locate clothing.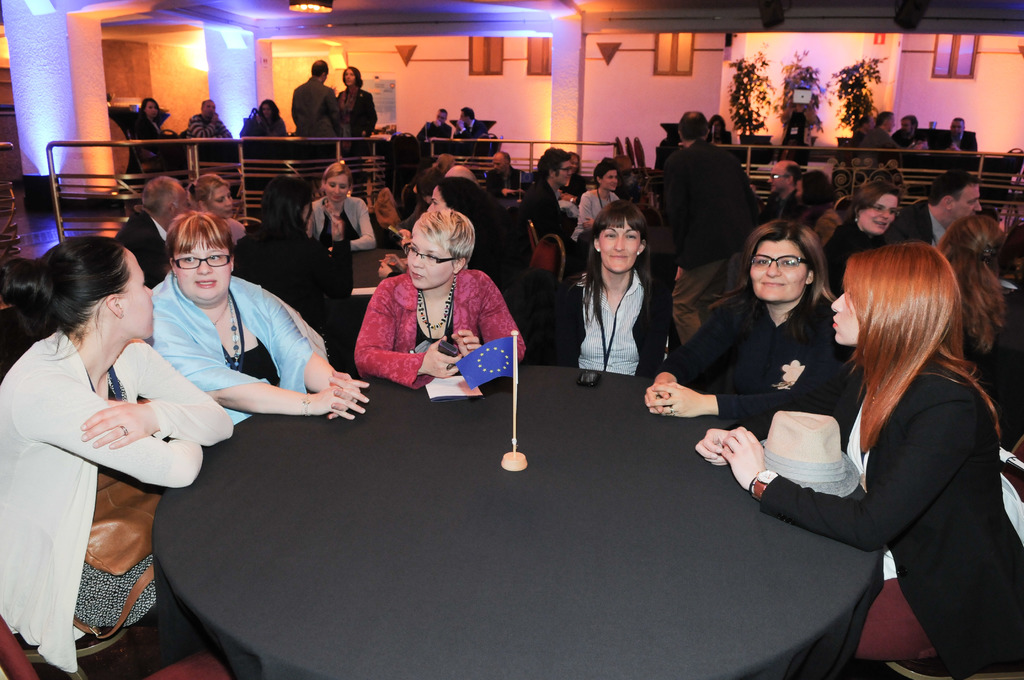
Bounding box: [left=4, top=280, right=211, bottom=660].
